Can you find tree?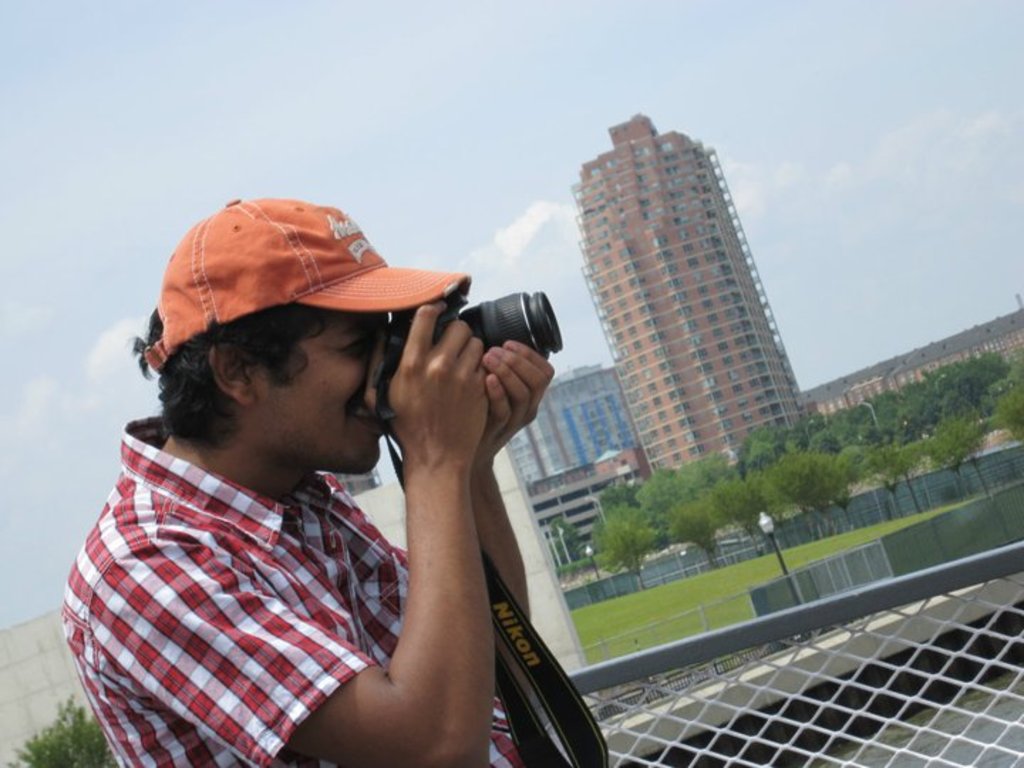
Yes, bounding box: <bbox>596, 511, 658, 589</bbox>.
